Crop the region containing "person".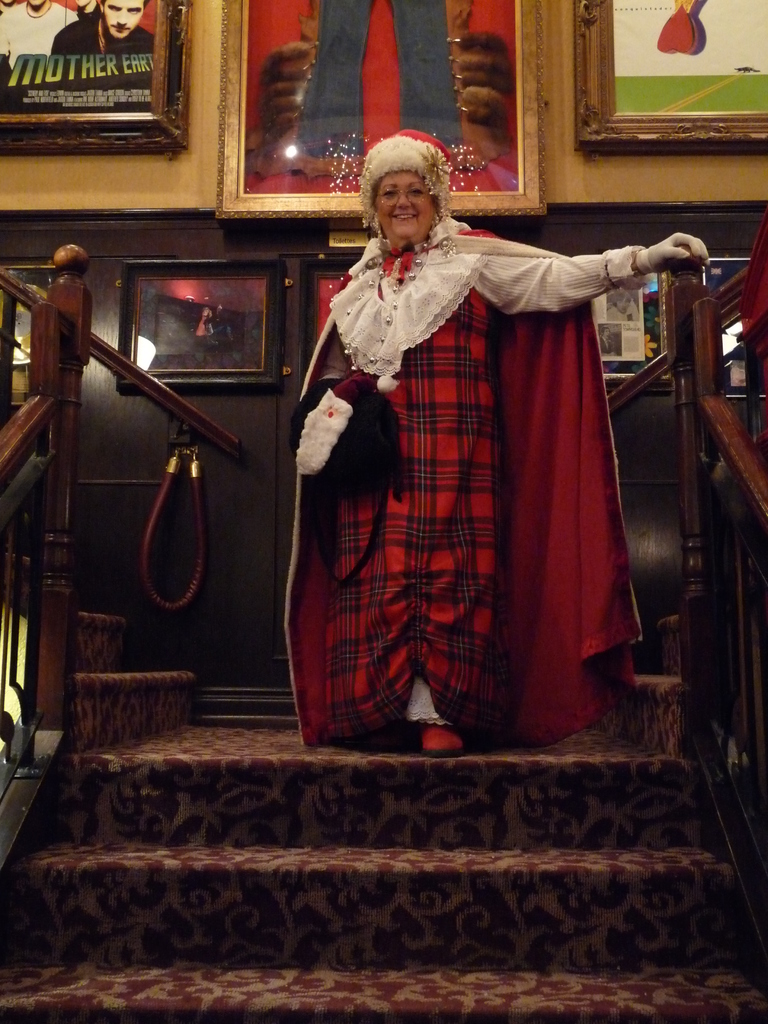
Crop region: 54 0 159 73.
